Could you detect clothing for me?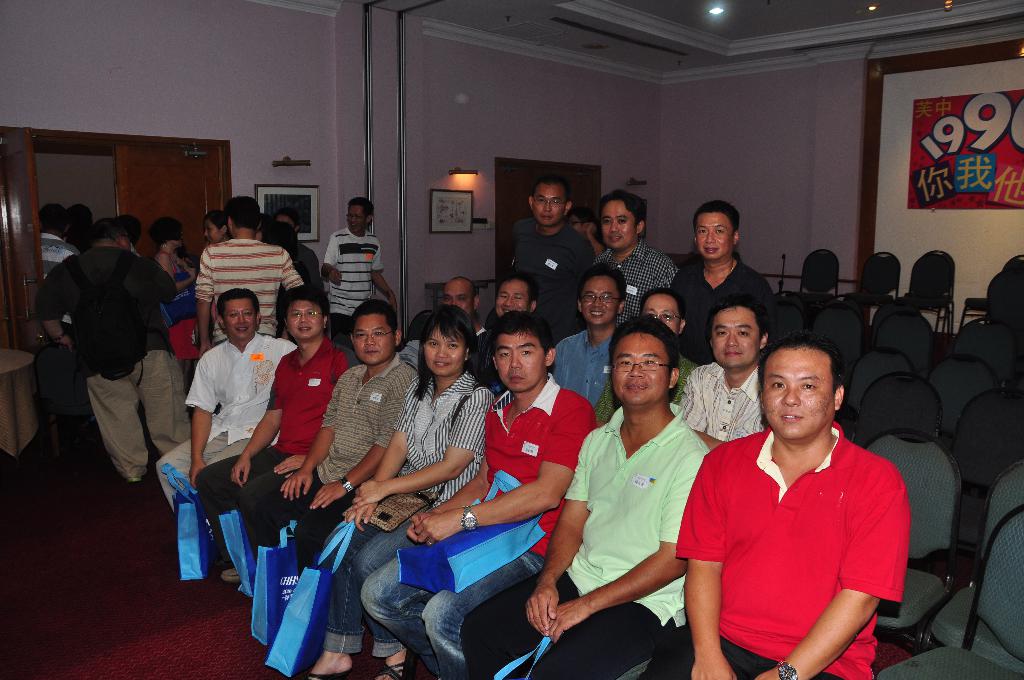
Detection result: (left=162, top=332, right=296, bottom=504).
